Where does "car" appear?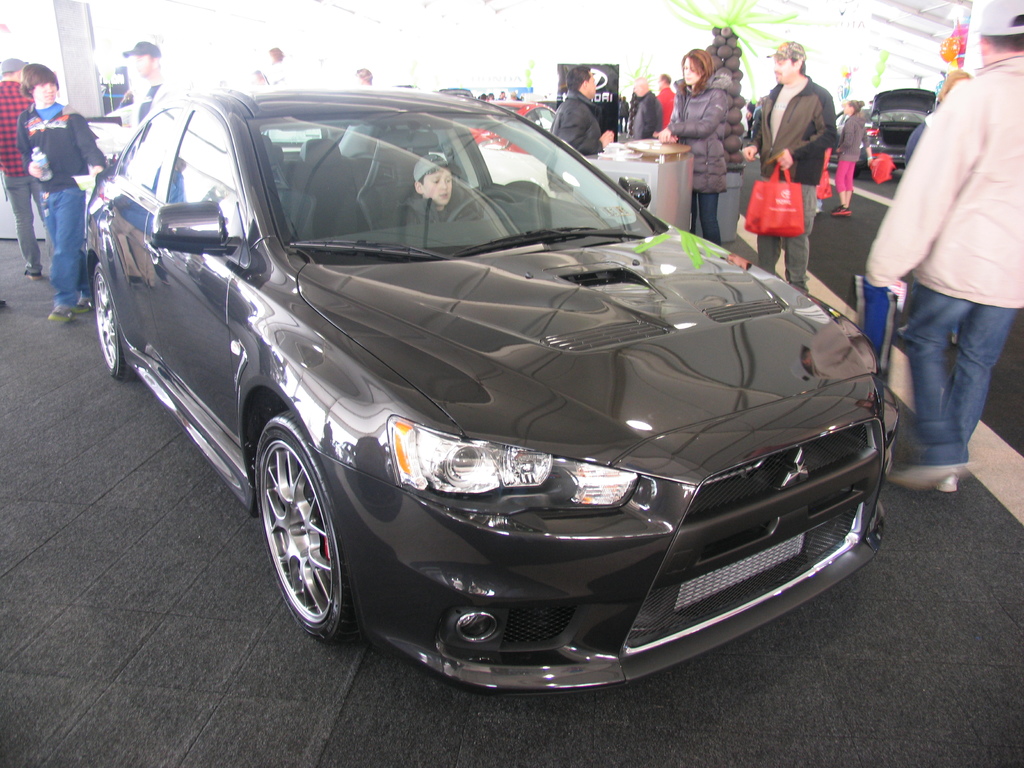
Appears at 861 90 940 170.
